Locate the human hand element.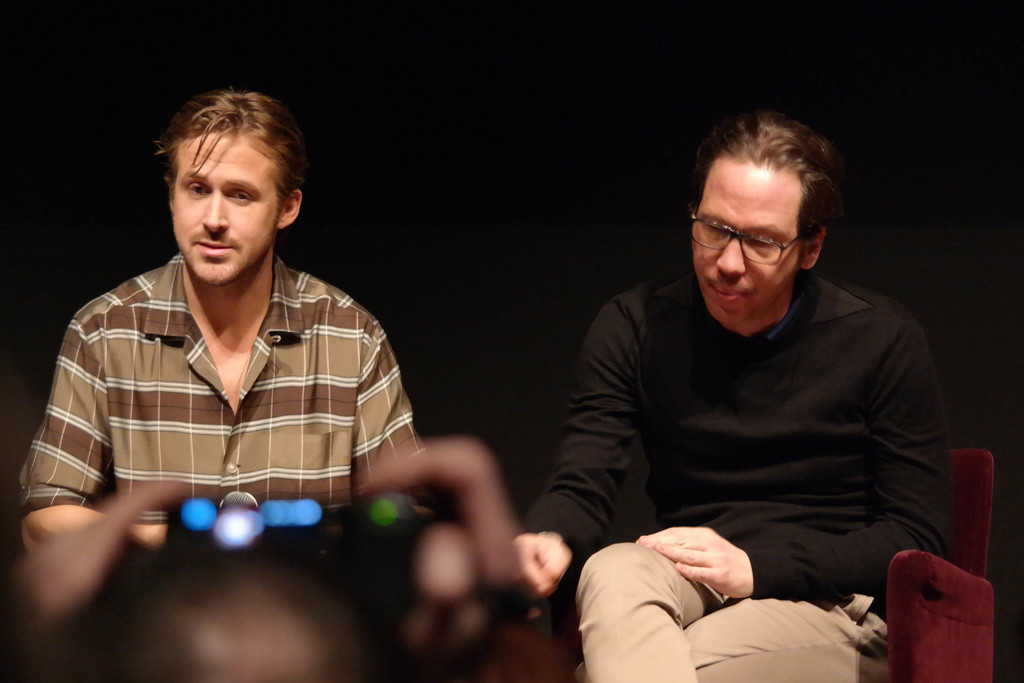
Element bbox: [632,538,775,590].
